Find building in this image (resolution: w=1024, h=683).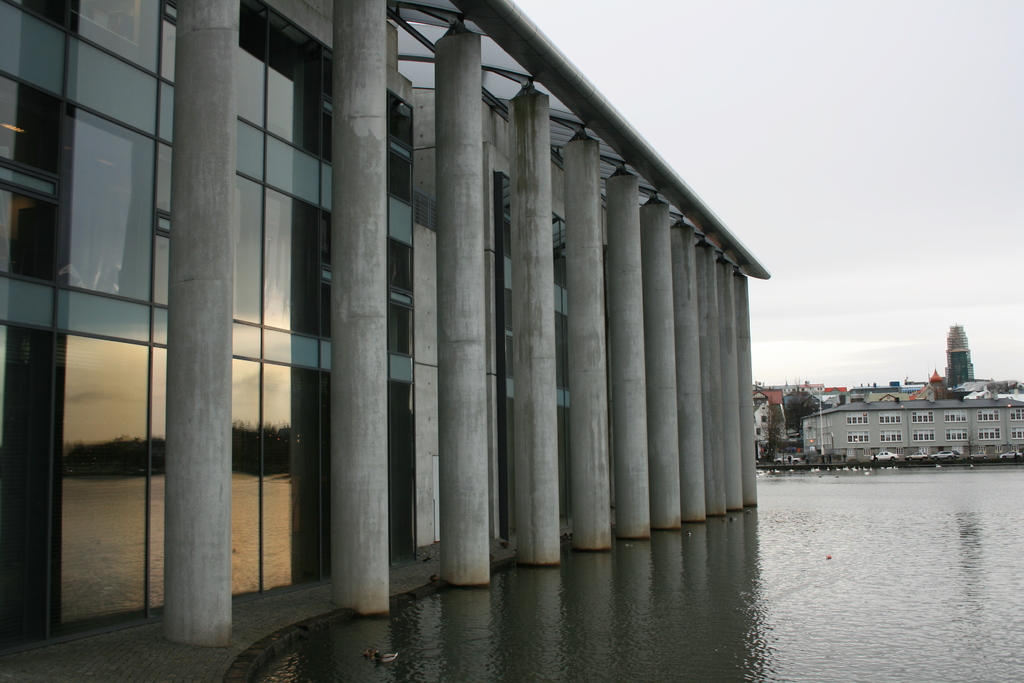
l=0, t=0, r=771, b=682.
